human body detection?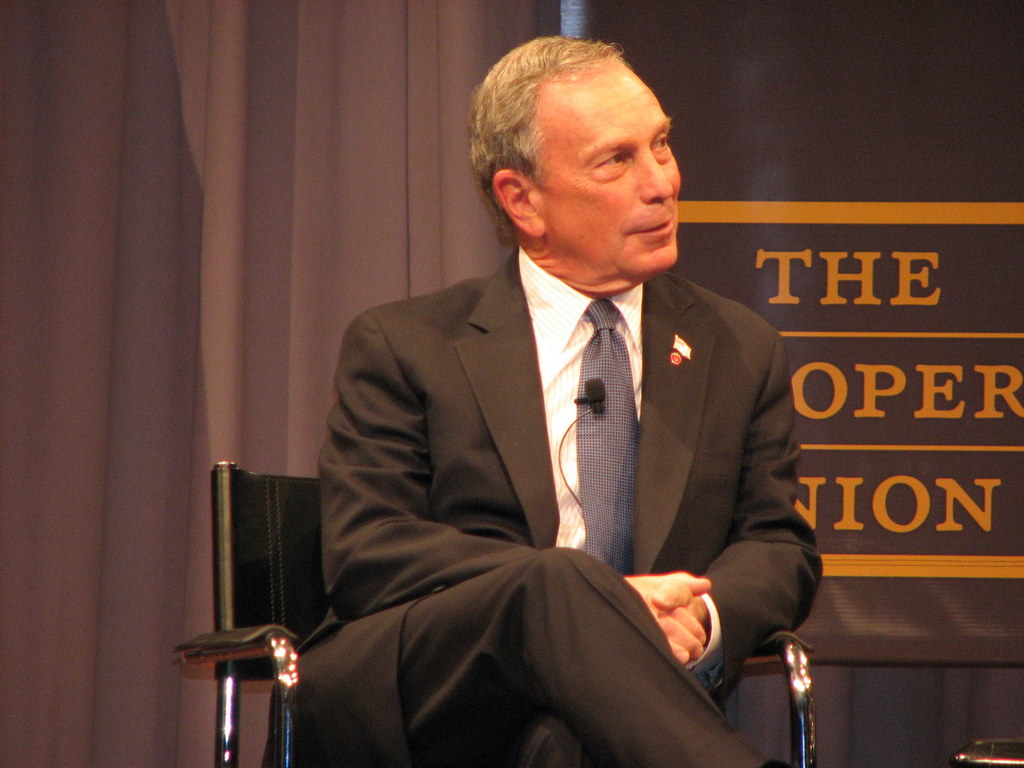
box=[257, 36, 826, 767]
